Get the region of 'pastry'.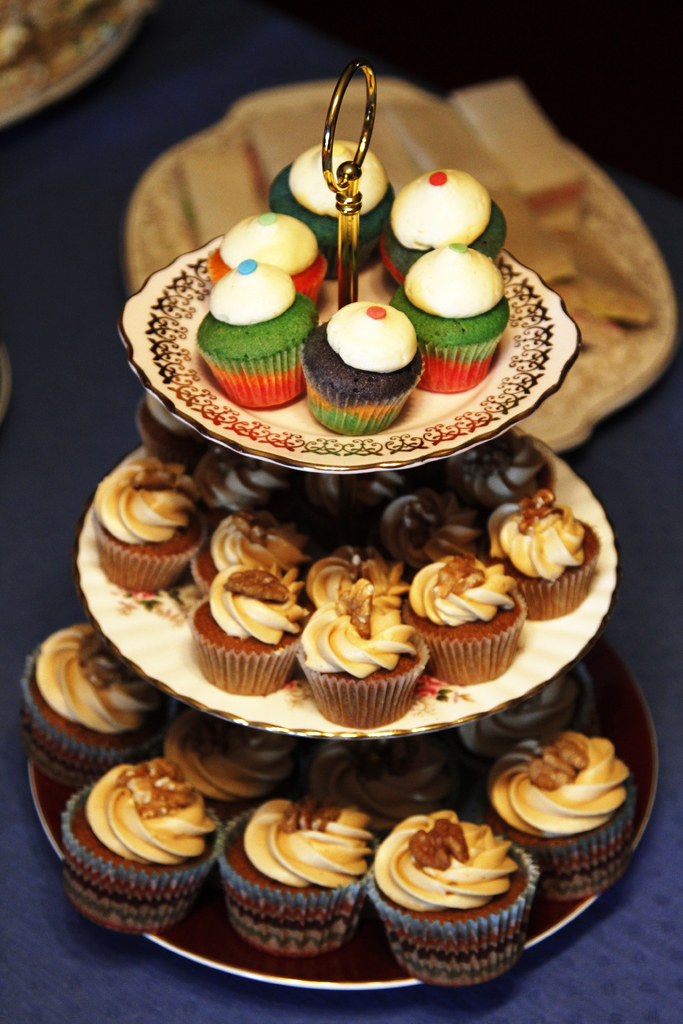
bbox=[382, 174, 506, 290].
